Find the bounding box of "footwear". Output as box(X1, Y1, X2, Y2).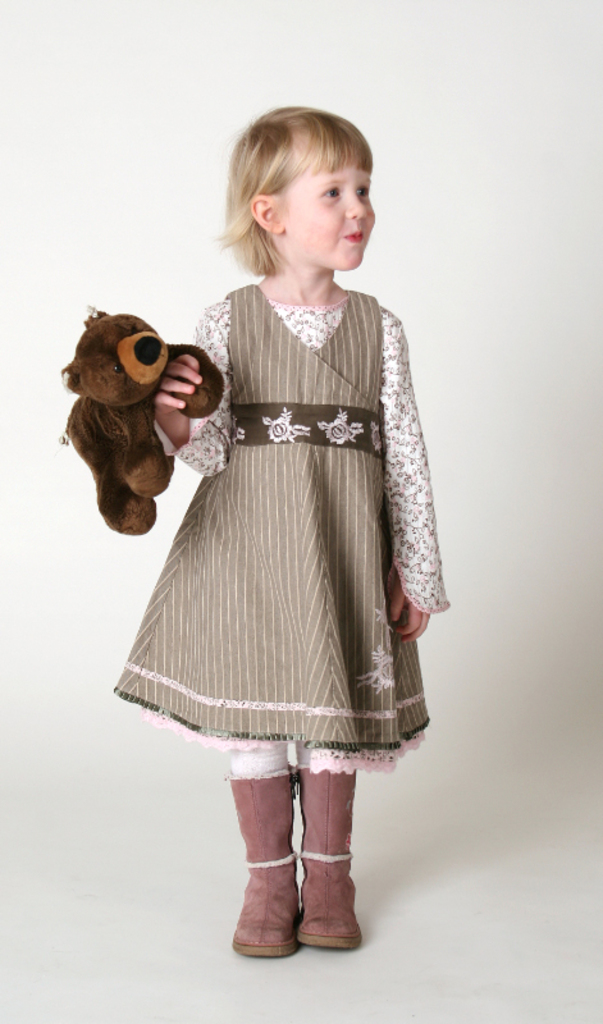
box(219, 797, 375, 957).
